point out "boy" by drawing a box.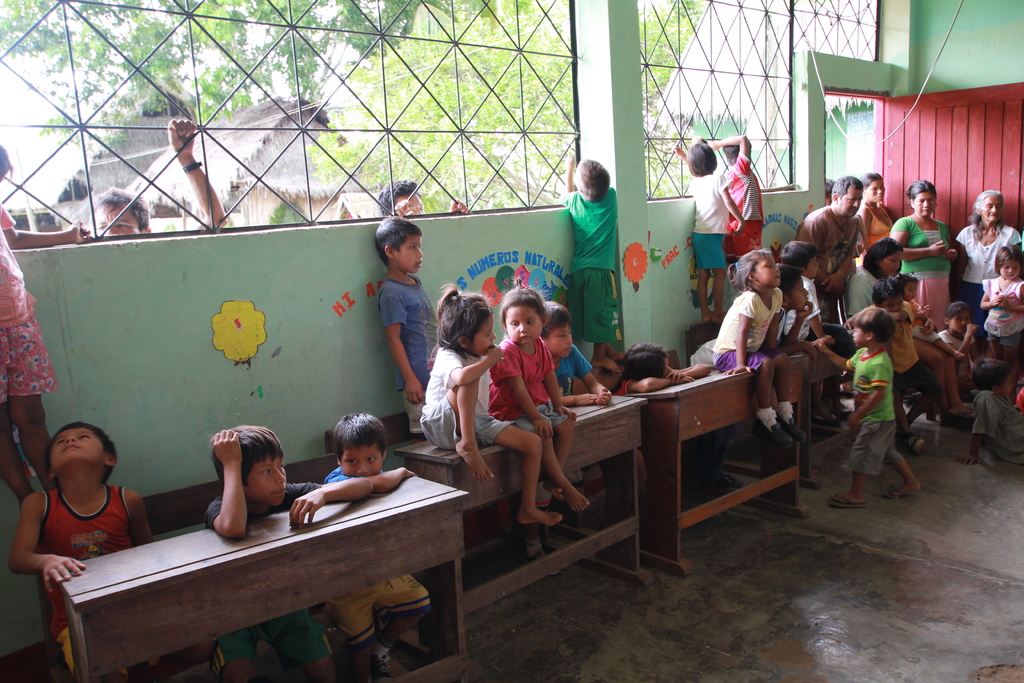
bbox=(204, 422, 335, 682).
